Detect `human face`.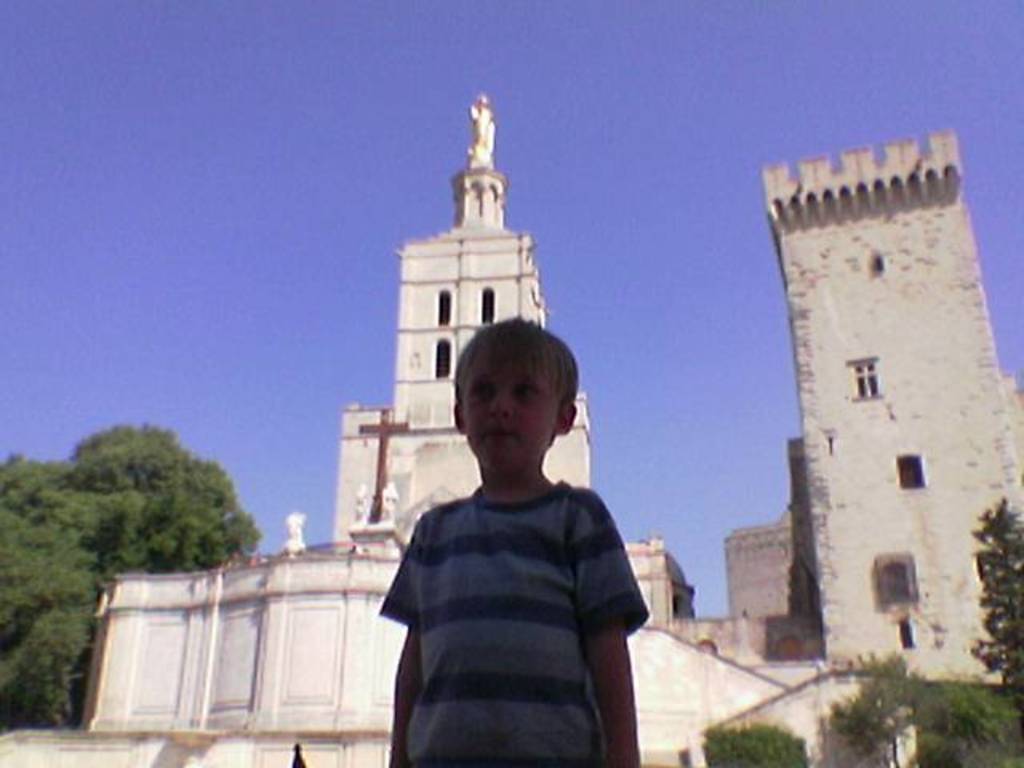
Detected at rect(461, 360, 557, 469).
